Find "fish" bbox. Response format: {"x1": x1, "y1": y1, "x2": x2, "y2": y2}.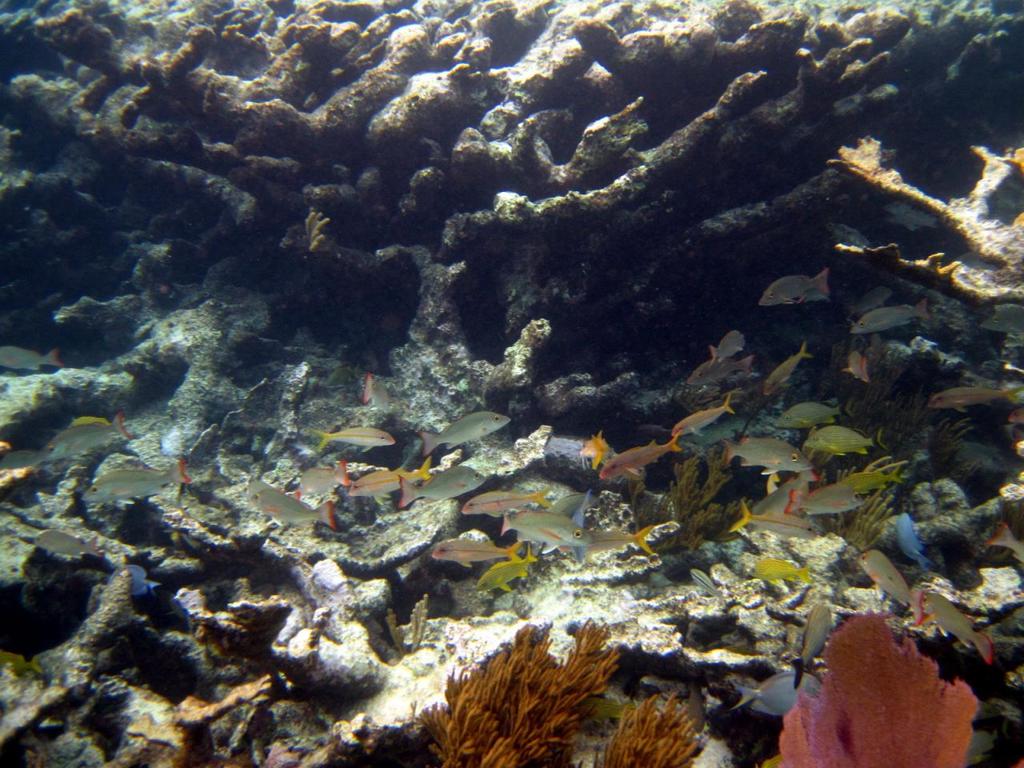
{"x1": 726, "y1": 434, "x2": 809, "y2": 475}.
